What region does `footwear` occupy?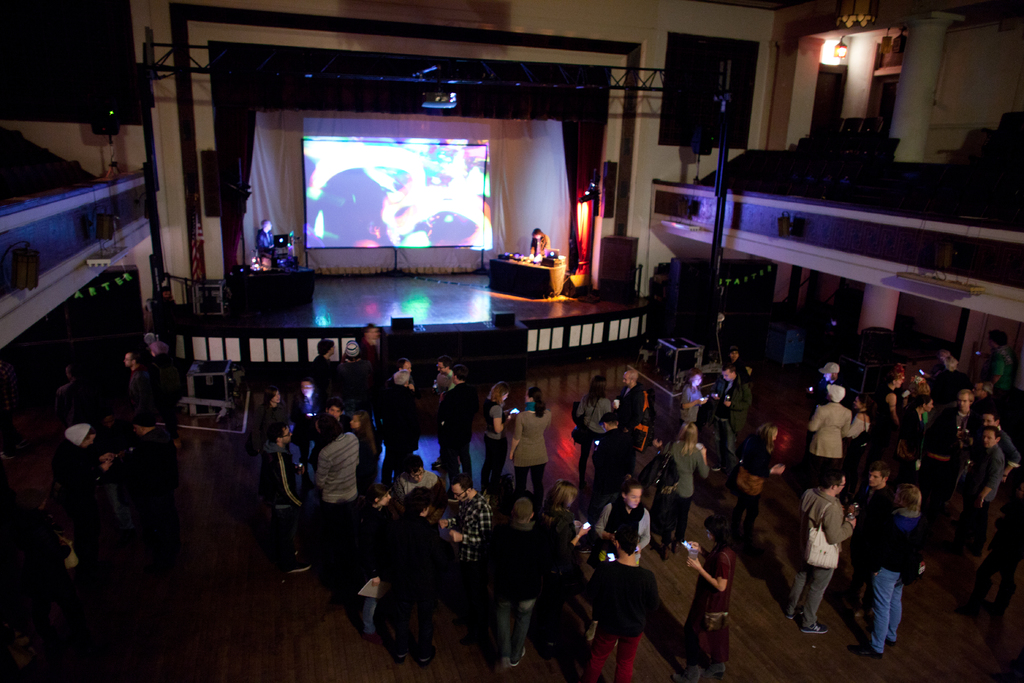
bbox=[511, 648, 525, 667].
